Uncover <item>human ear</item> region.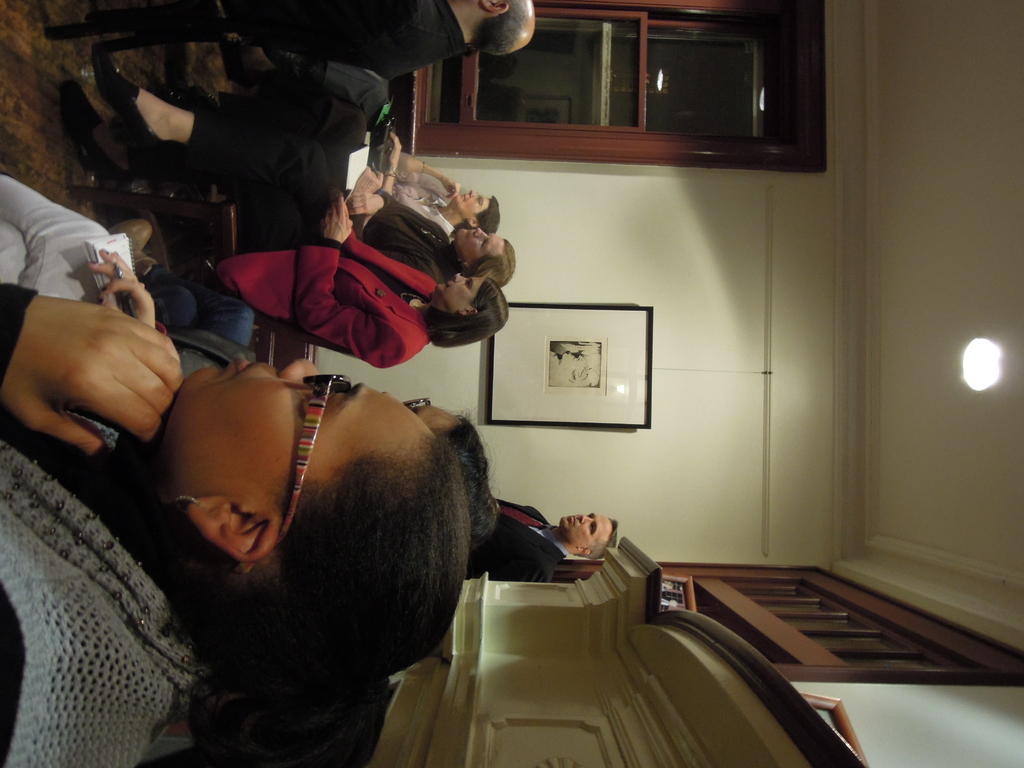
Uncovered: <region>460, 259, 472, 267</region>.
